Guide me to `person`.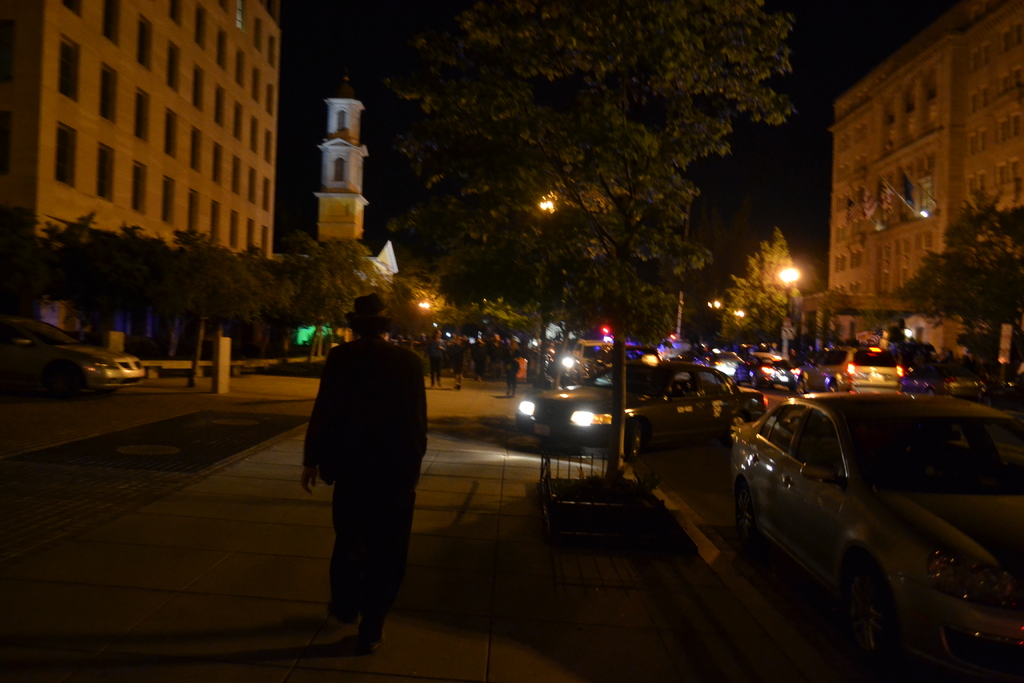
Guidance: <bbox>302, 293, 428, 656</bbox>.
